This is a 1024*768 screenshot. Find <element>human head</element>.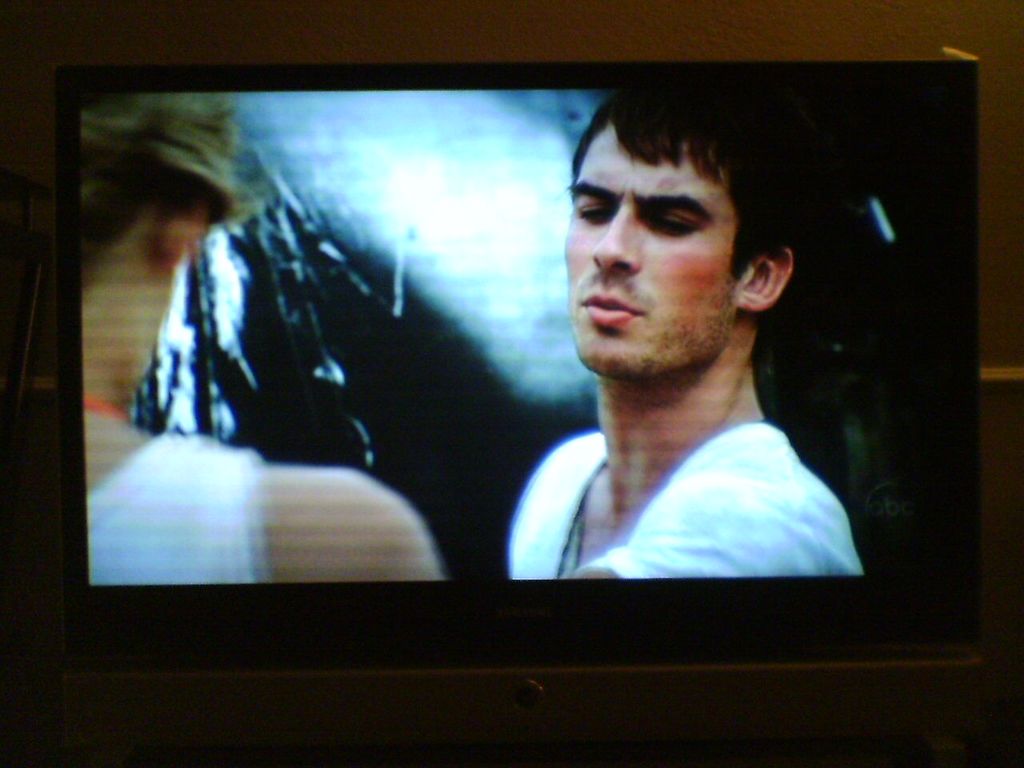
Bounding box: box=[563, 80, 799, 384].
